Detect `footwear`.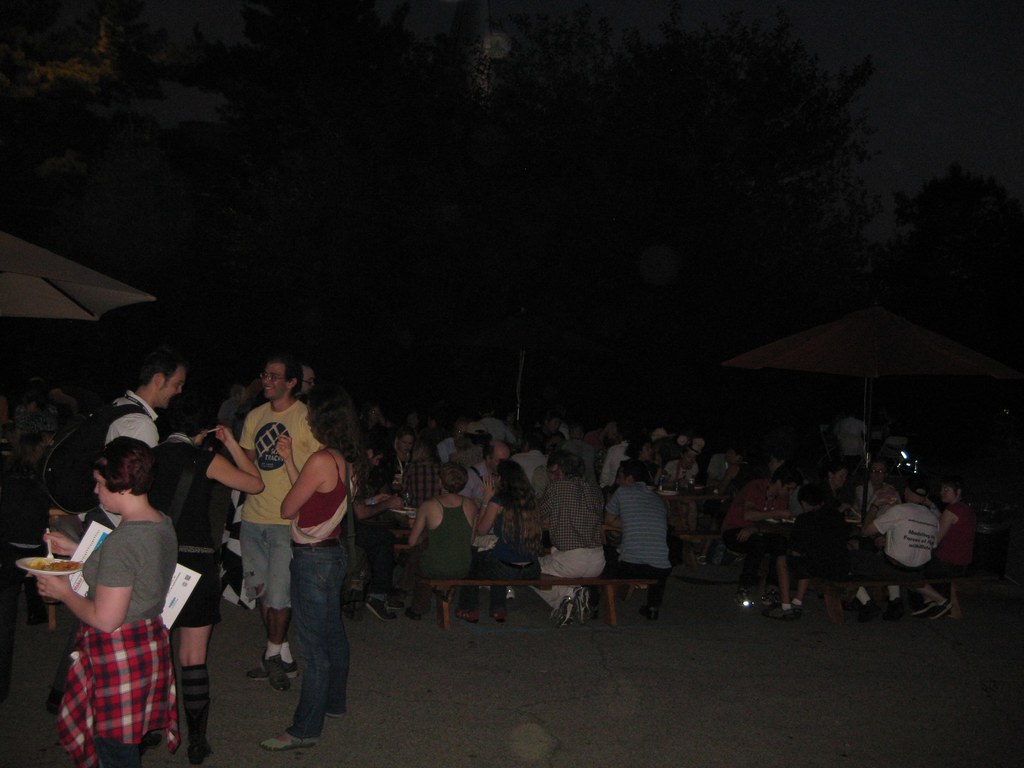
Detected at Rect(695, 556, 706, 568).
